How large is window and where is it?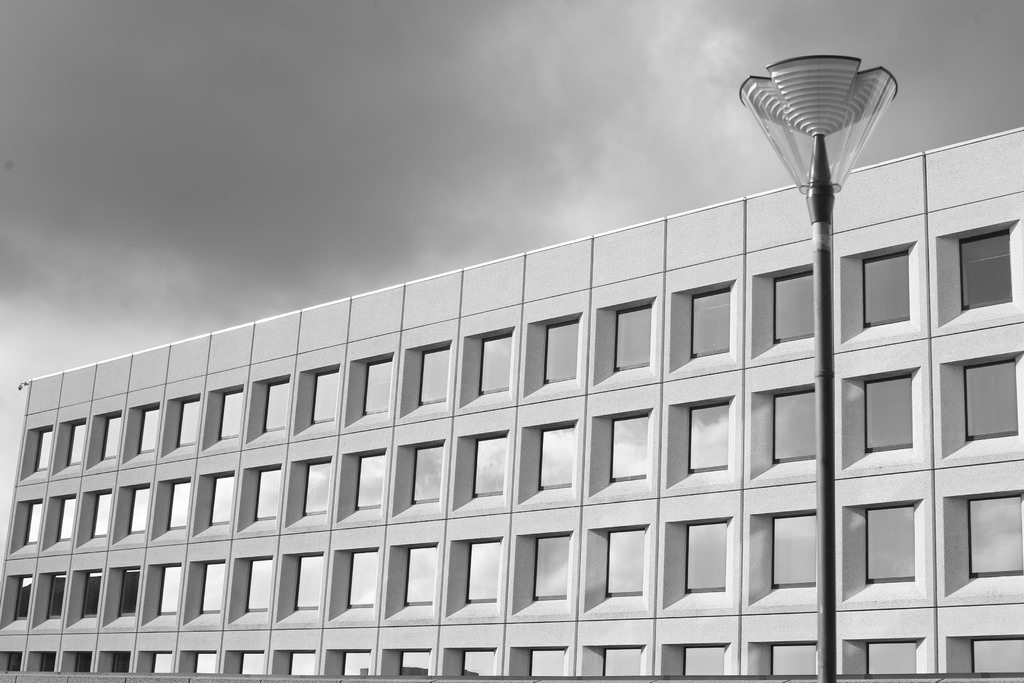
Bounding box: (x1=532, y1=538, x2=570, y2=602).
